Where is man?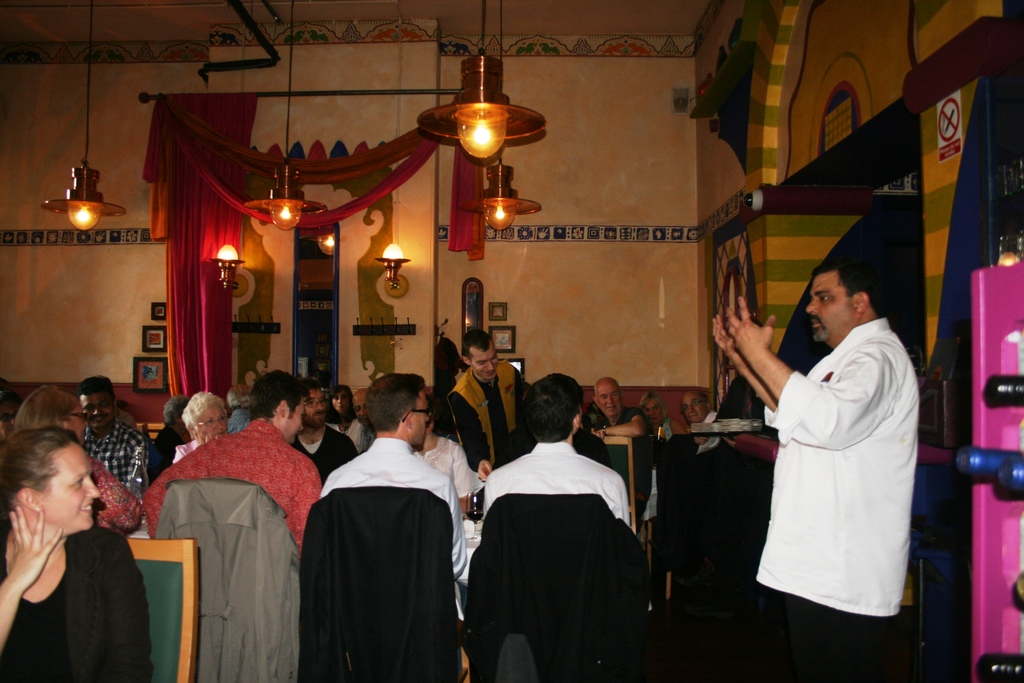
select_region(483, 370, 628, 525).
